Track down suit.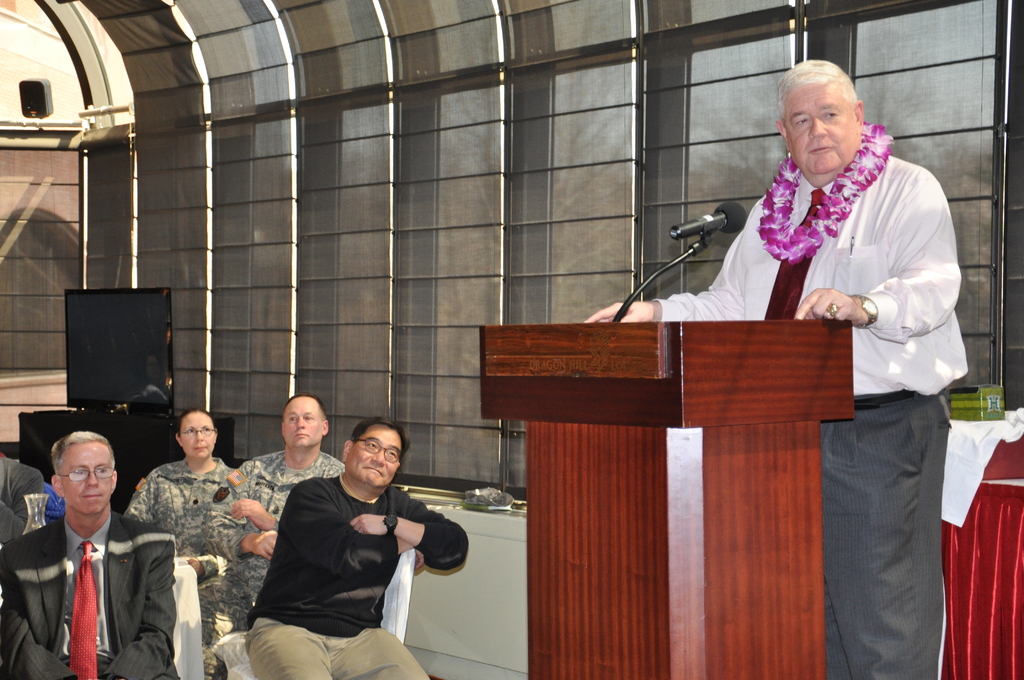
Tracked to (15,464,176,677).
